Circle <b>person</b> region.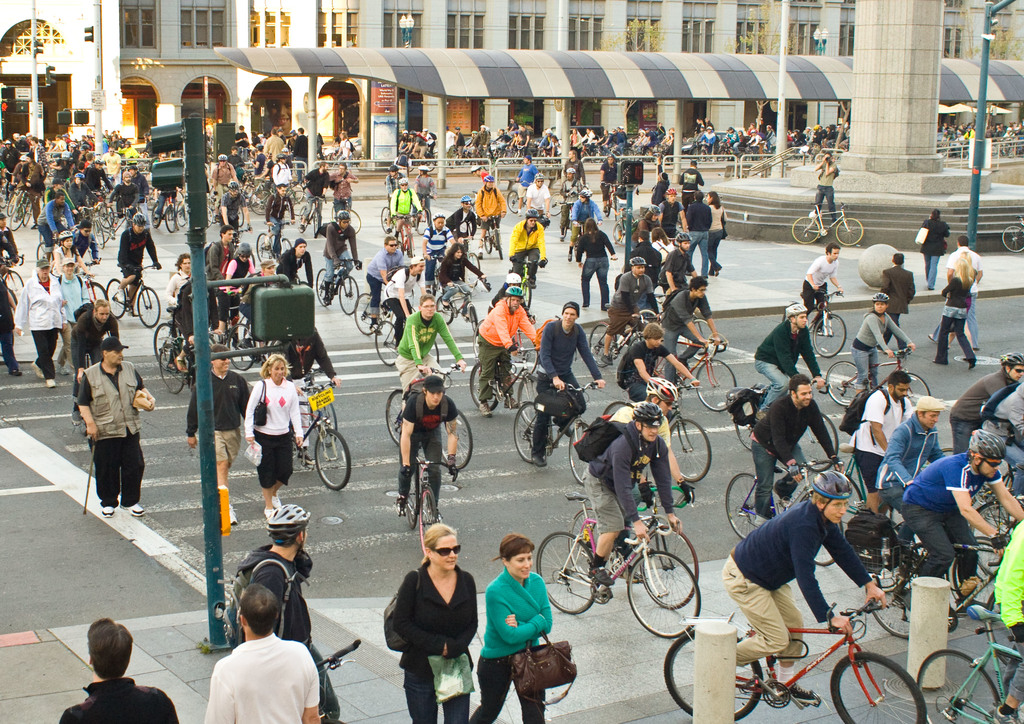
Region: [980,382,1023,493].
